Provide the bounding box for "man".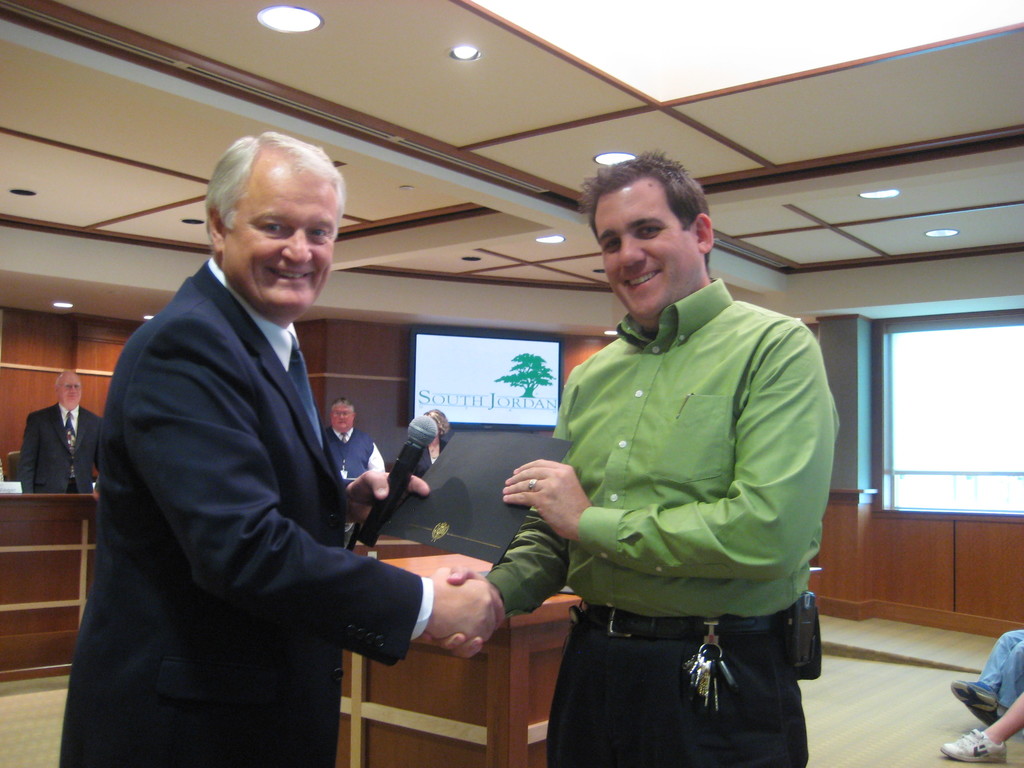
box(22, 367, 100, 493).
